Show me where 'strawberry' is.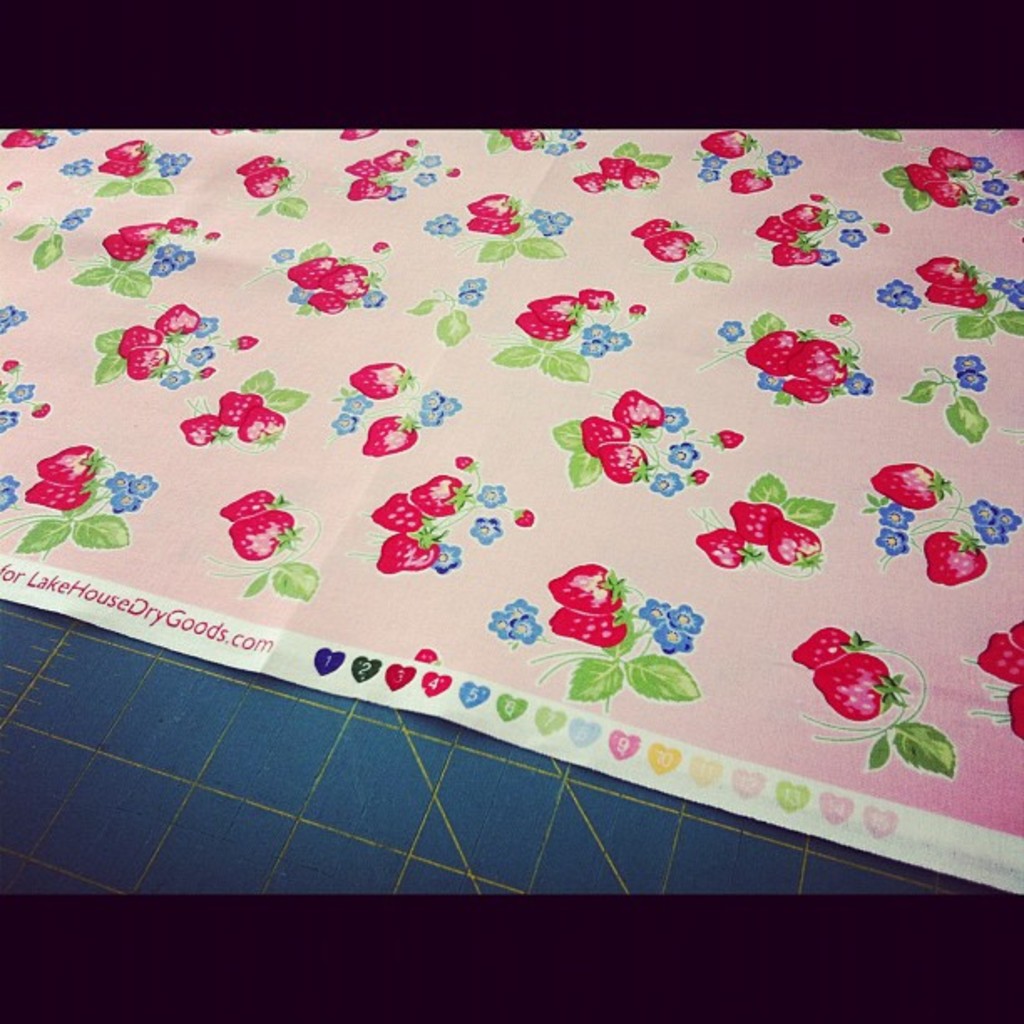
'strawberry' is at select_region(117, 321, 159, 360).
